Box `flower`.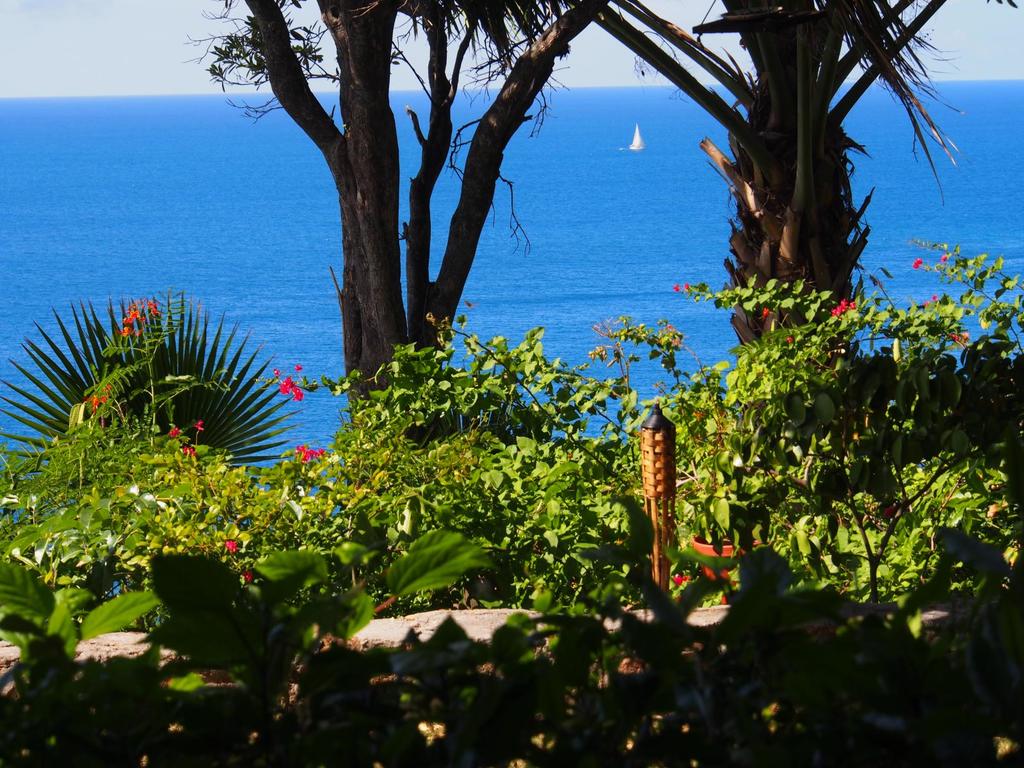
<bbox>198, 417, 207, 428</bbox>.
